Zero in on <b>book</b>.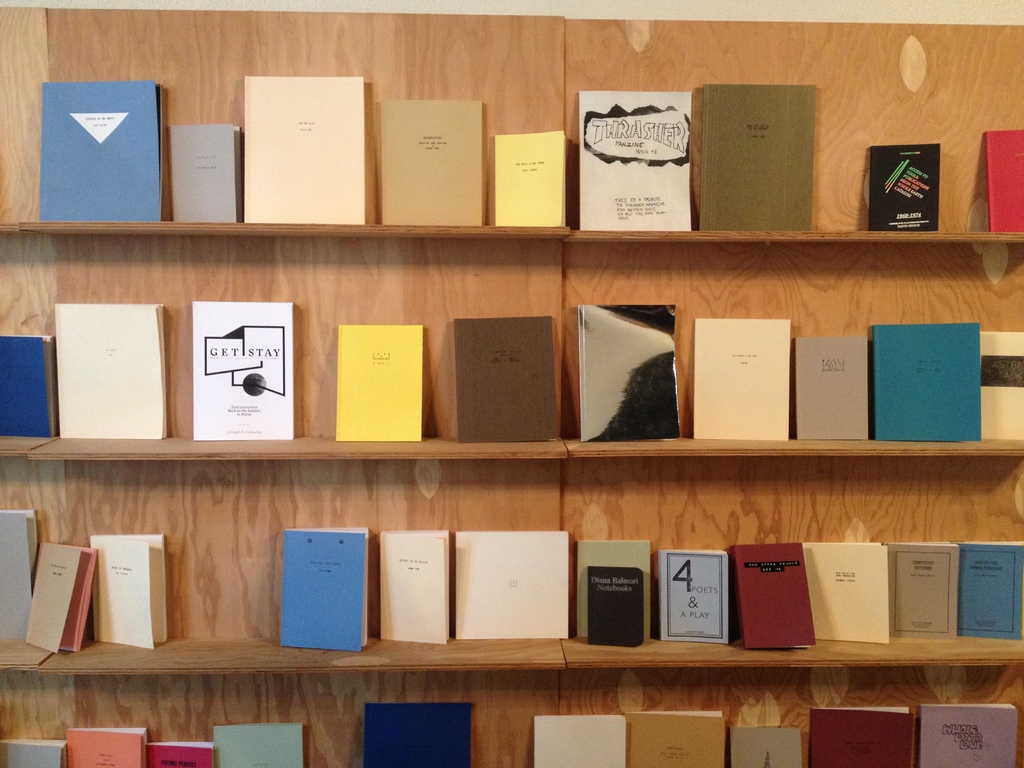
Zeroed in: select_region(373, 97, 489, 222).
